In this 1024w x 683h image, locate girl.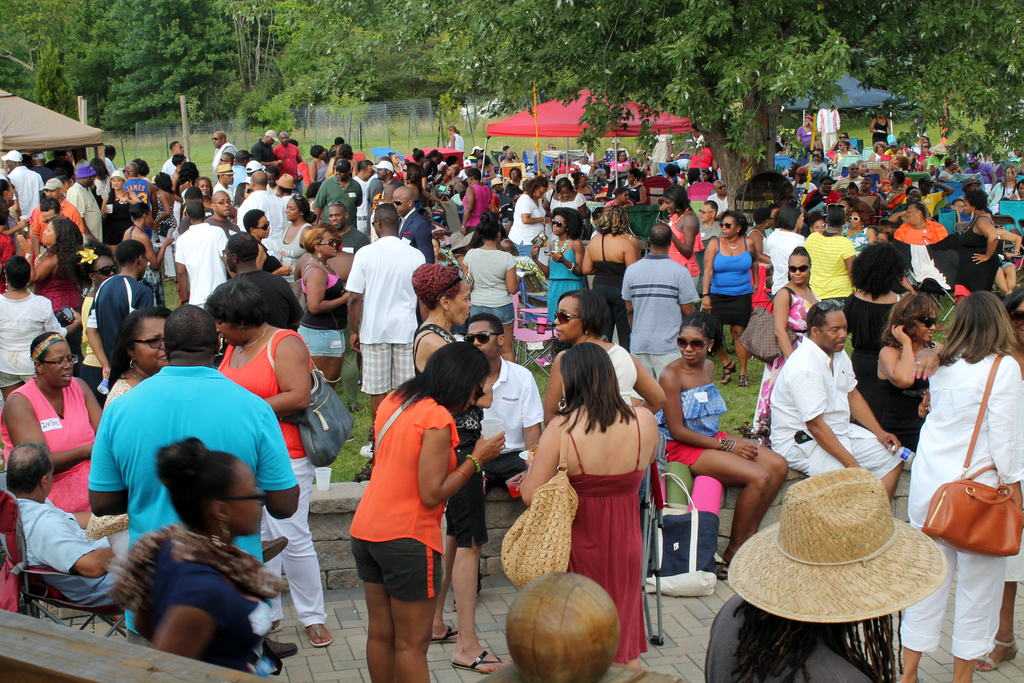
Bounding box: l=88, t=155, r=111, b=202.
